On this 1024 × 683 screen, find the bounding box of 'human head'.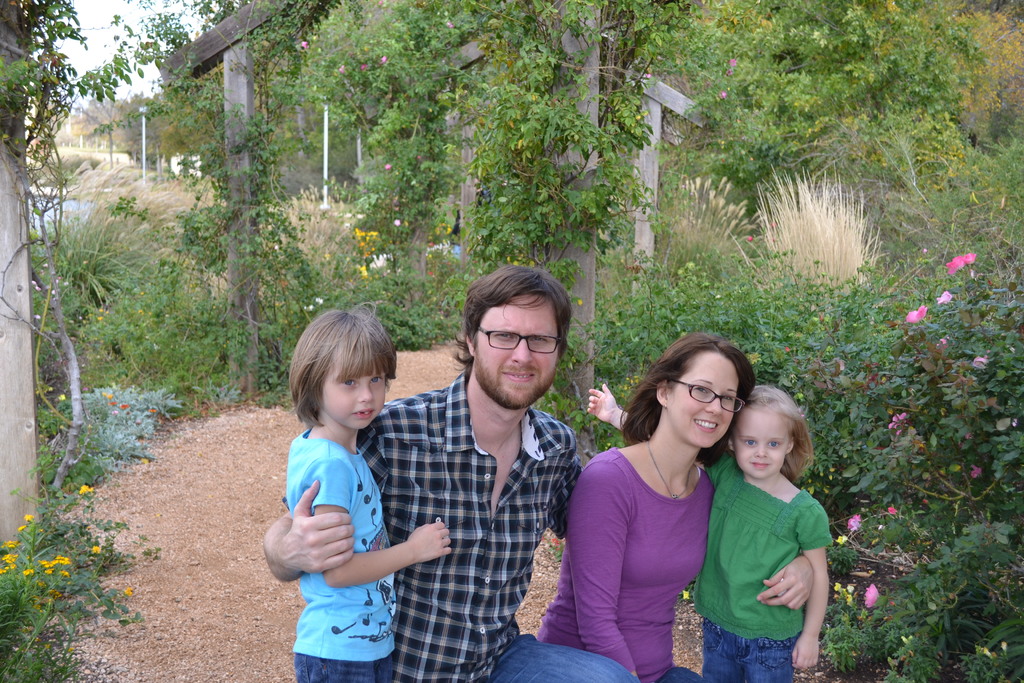
Bounding box: crop(728, 388, 803, 479).
